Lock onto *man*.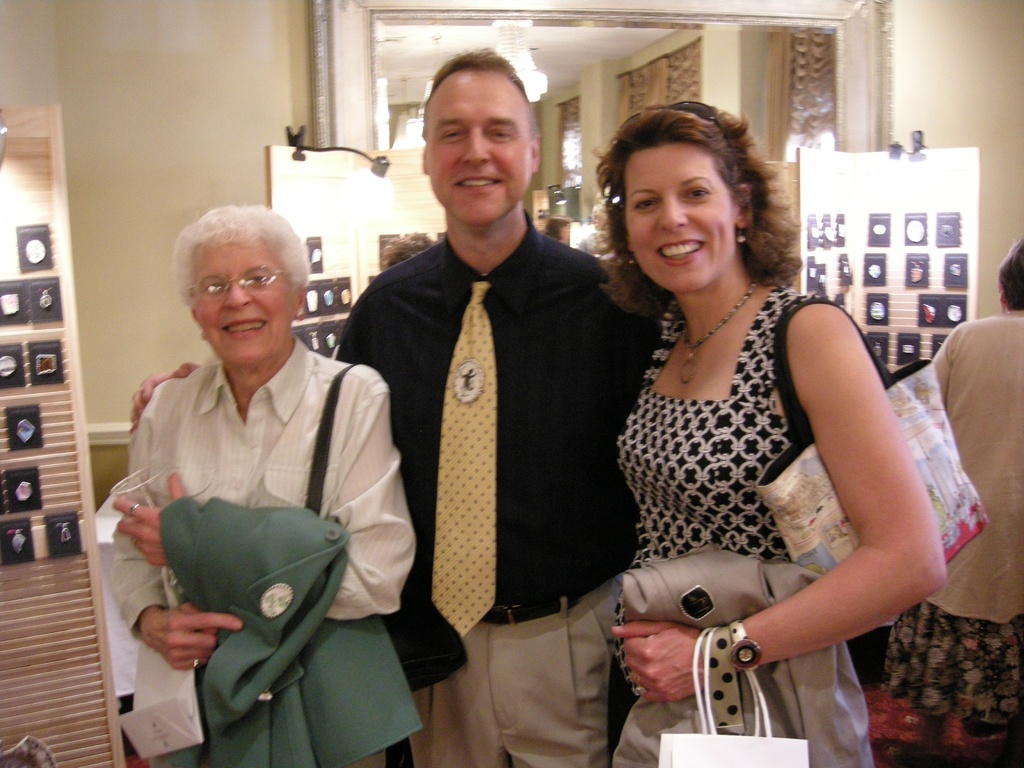
Locked: Rect(118, 40, 661, 765).
